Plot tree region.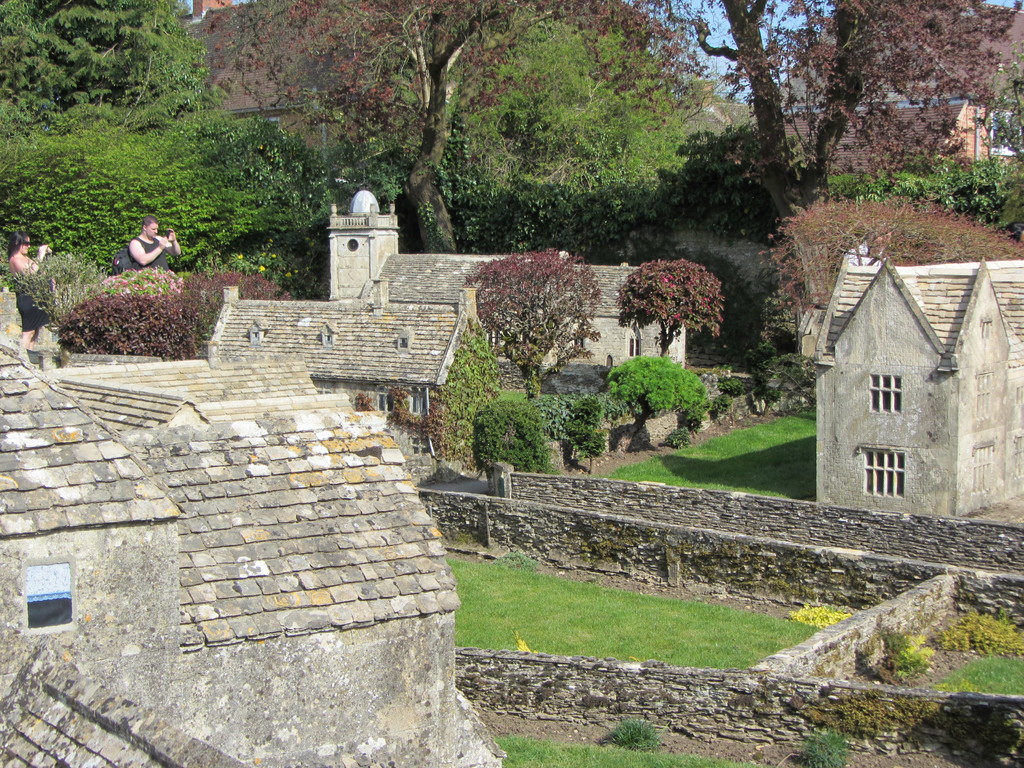
Plotted at detection(752, 195, 1023, 336).
